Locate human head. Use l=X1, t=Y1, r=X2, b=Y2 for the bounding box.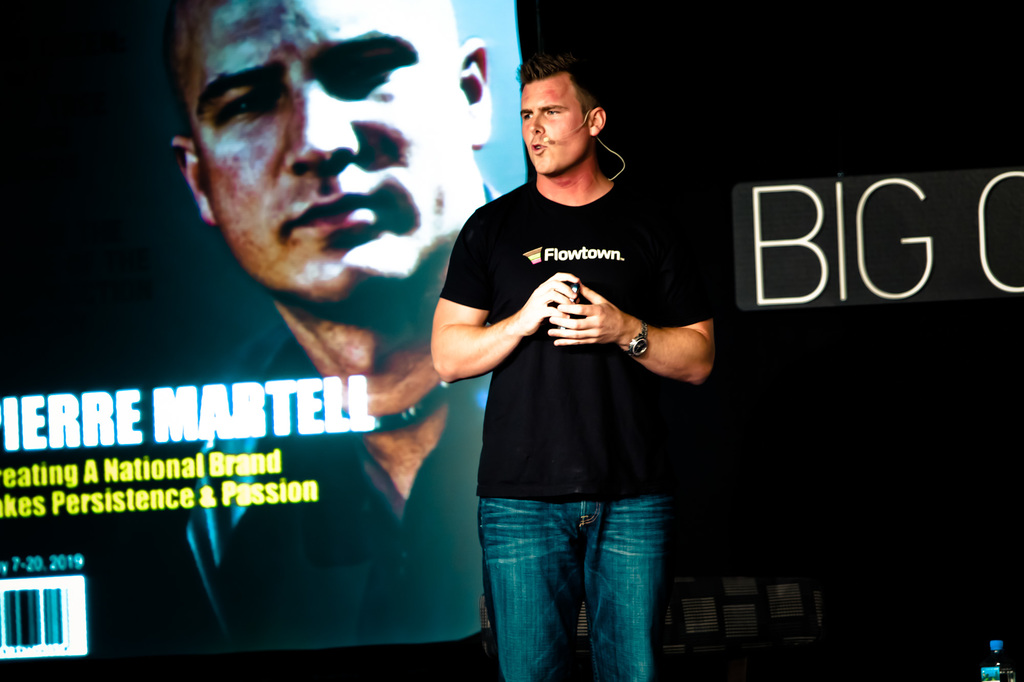
l=166, t=0, r=494, b=340.
